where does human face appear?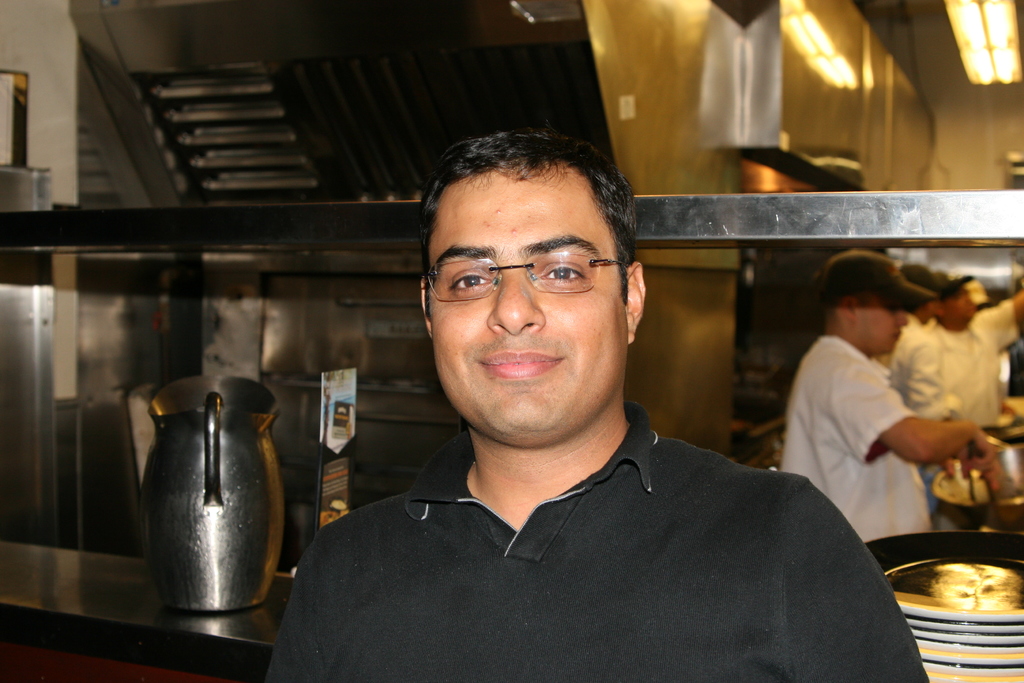
Appears at 942/291/976/325.
